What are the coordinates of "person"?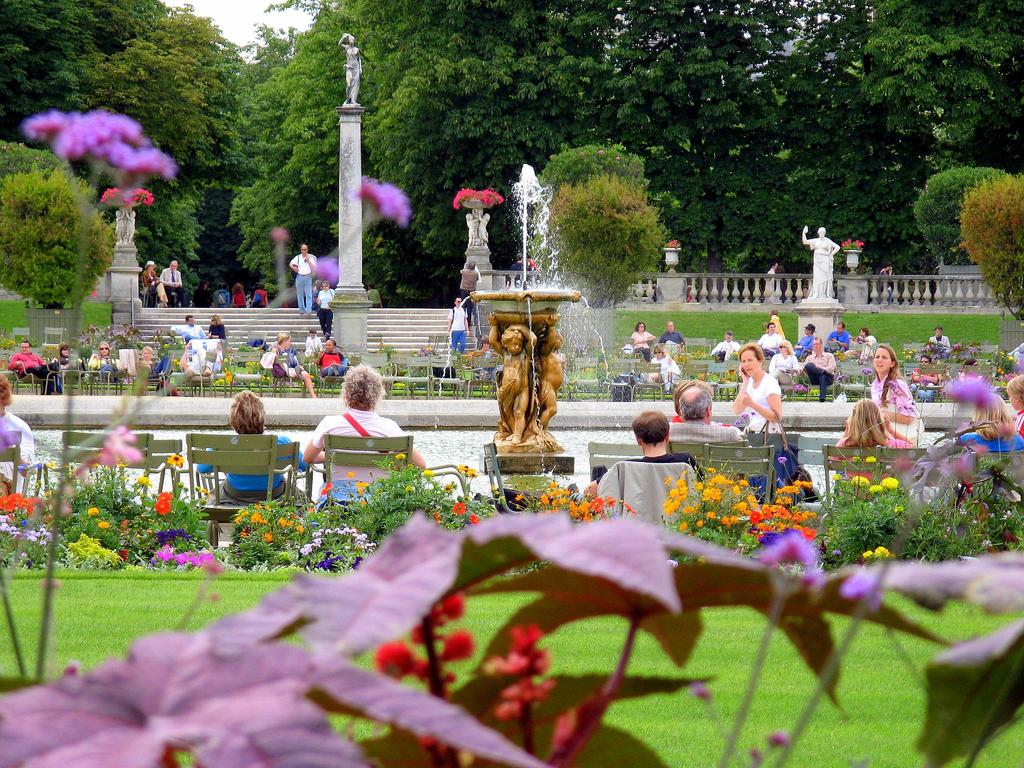
(454, 261, 478, 316).
